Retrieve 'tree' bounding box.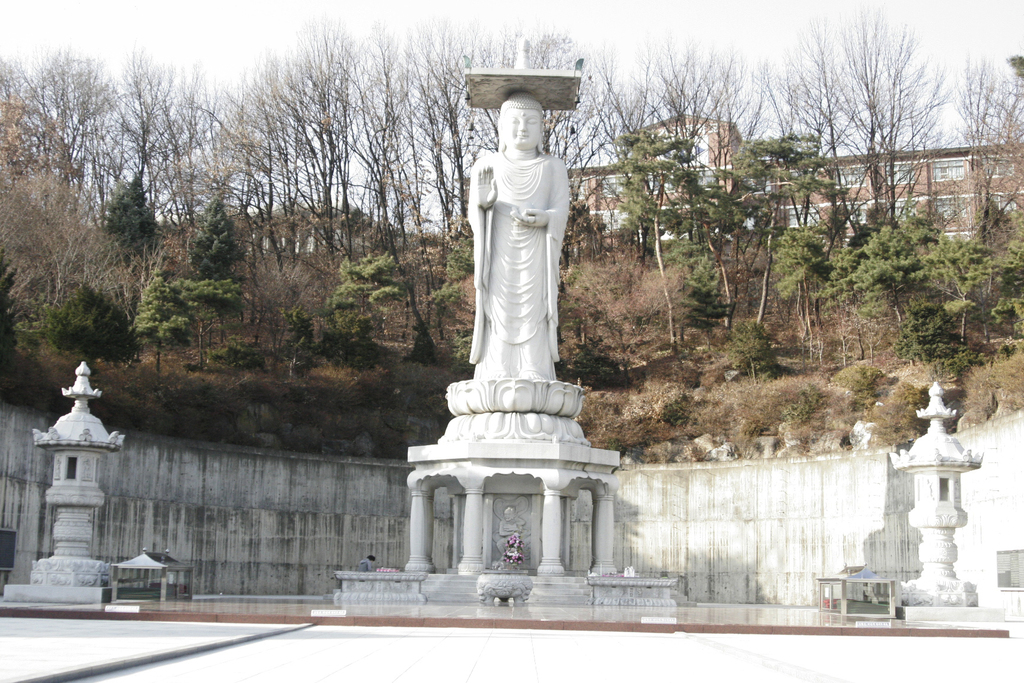
Bounding box: (x1=185, y1=197, x2=253, y2=283).
